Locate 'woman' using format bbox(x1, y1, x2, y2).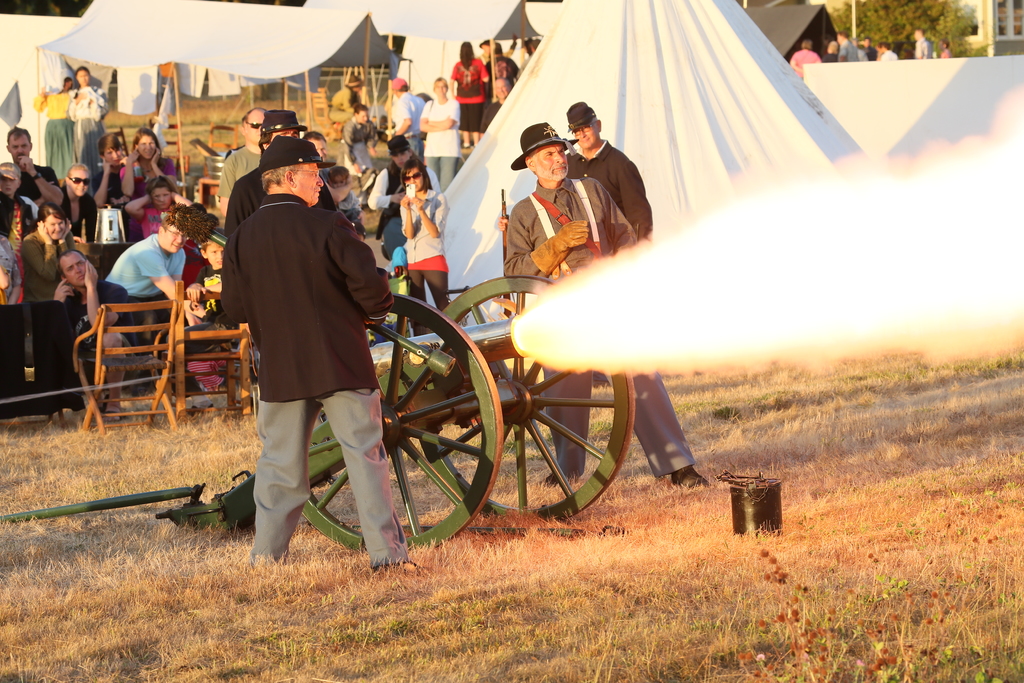
bbox(34, 78, 80, 190).
